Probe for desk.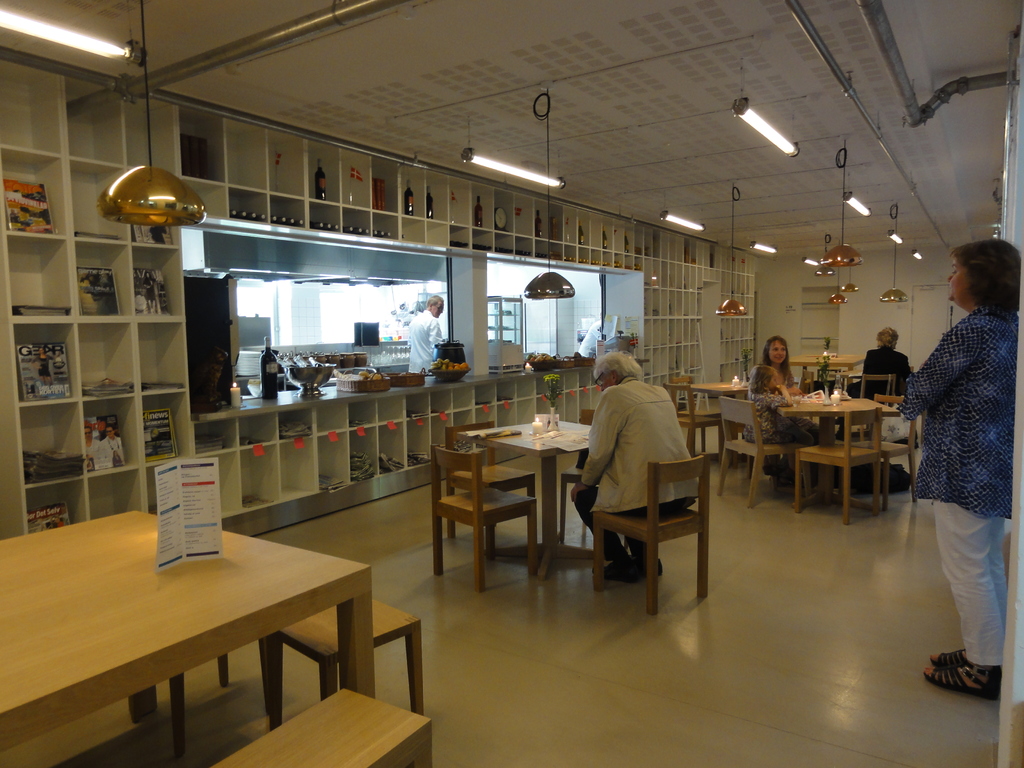
Probe result: locate(38, 515, 355, 756).
